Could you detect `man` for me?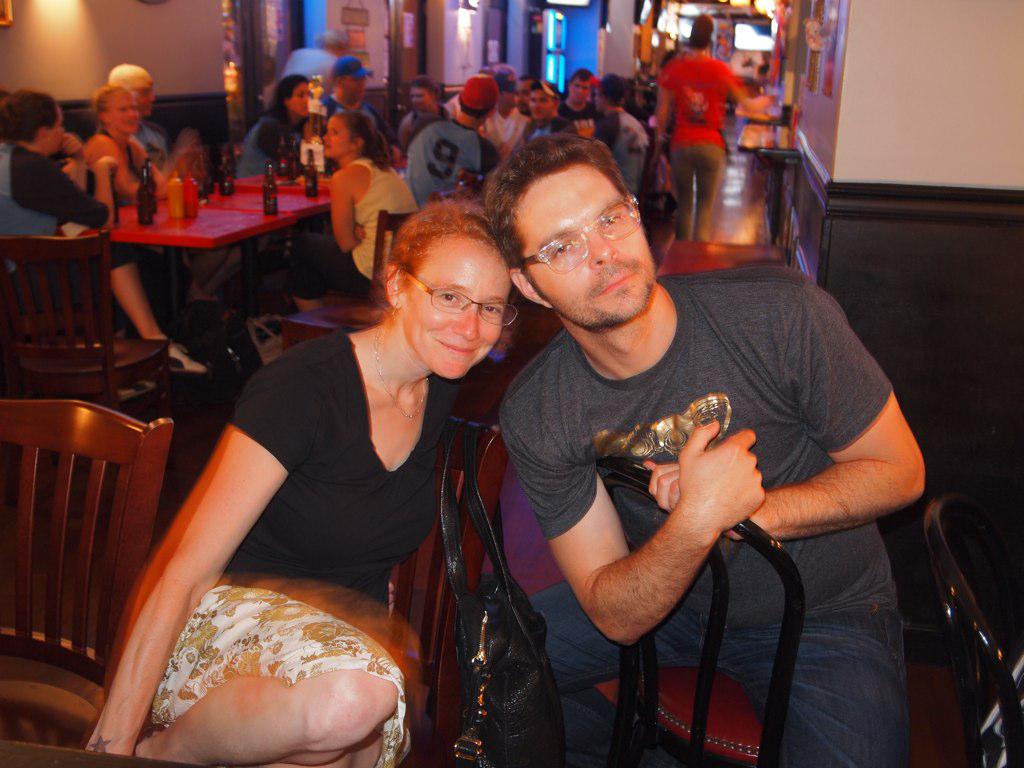
Detection result: rect(0, 91, 106, 233).
